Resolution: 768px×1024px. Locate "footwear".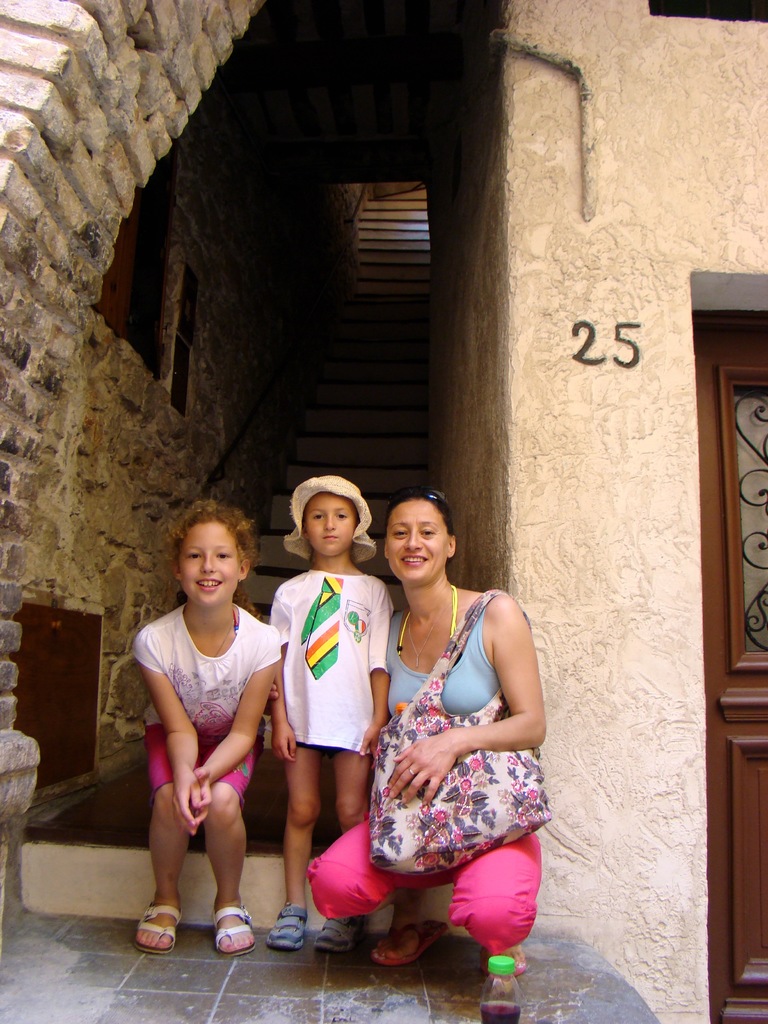
select_region(136, 903, 188, 959).
